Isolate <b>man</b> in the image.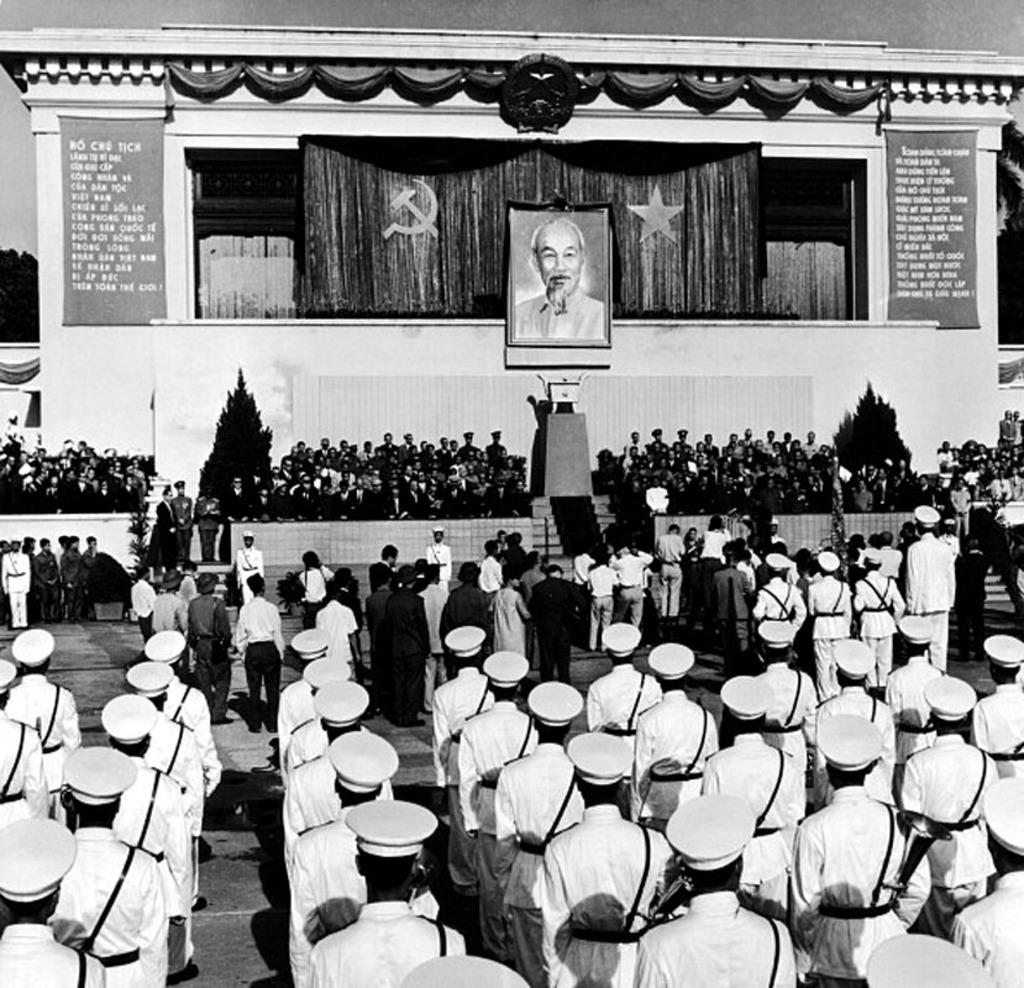
Isolated region: (x1=585, y1=620, x2=657, y2=810).
